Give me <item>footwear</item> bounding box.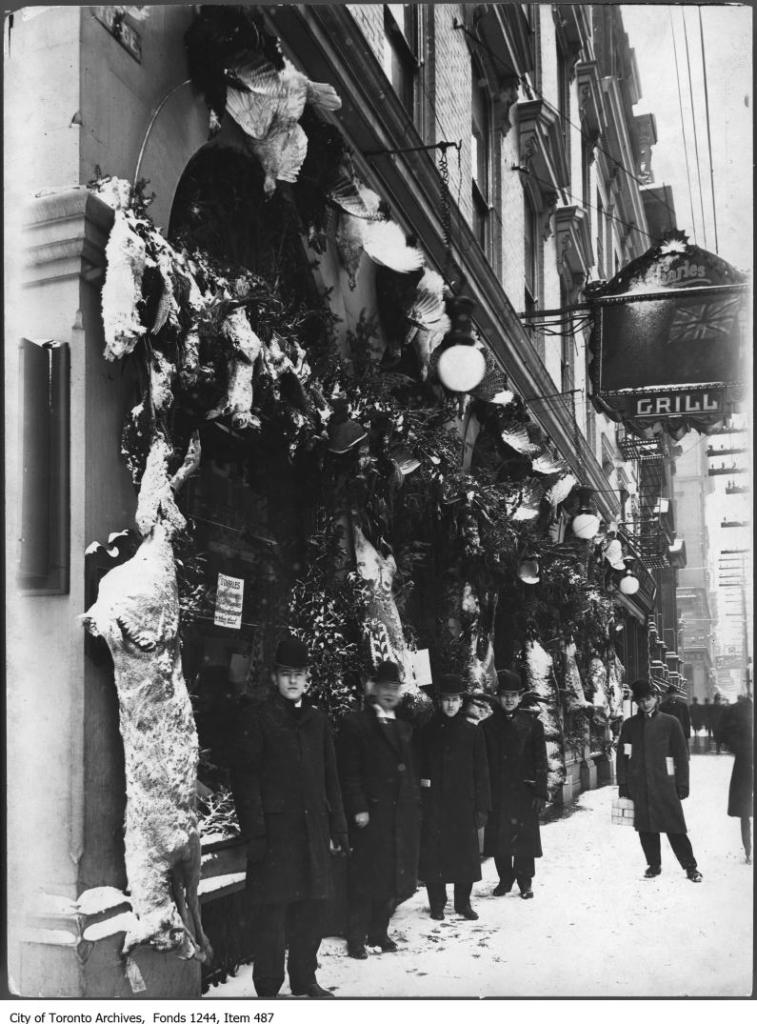
pyautogui.locateOnScreen(523, 887, 533, 899).
